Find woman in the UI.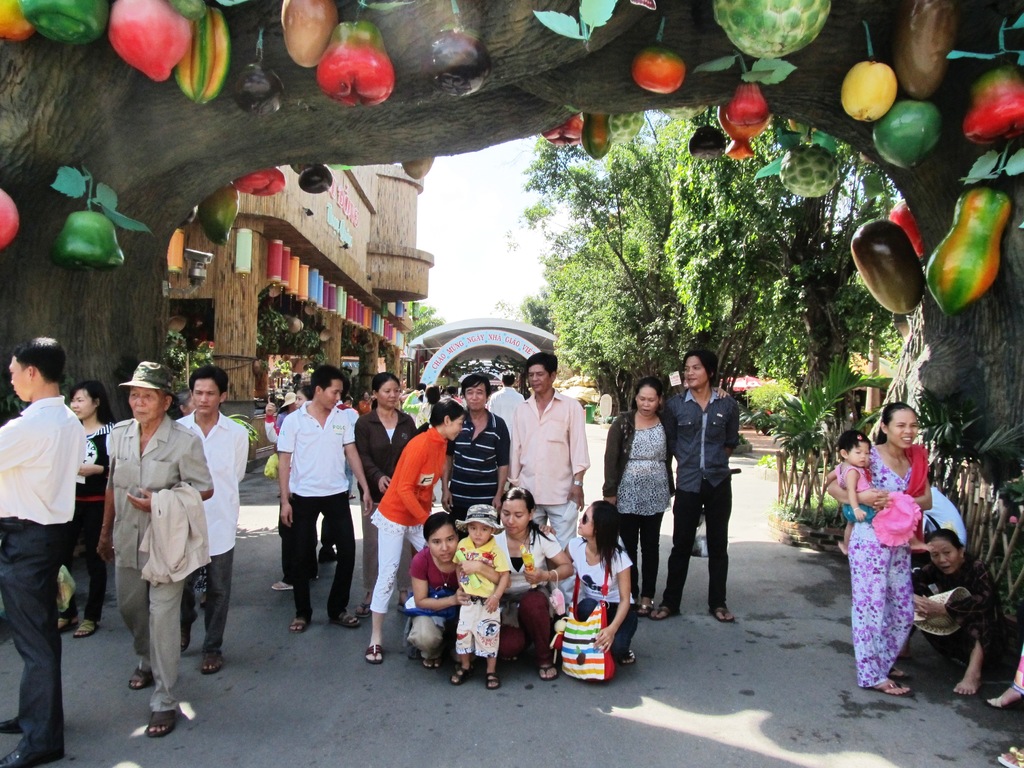
UI element at box=[369, 399, 465, 664].
